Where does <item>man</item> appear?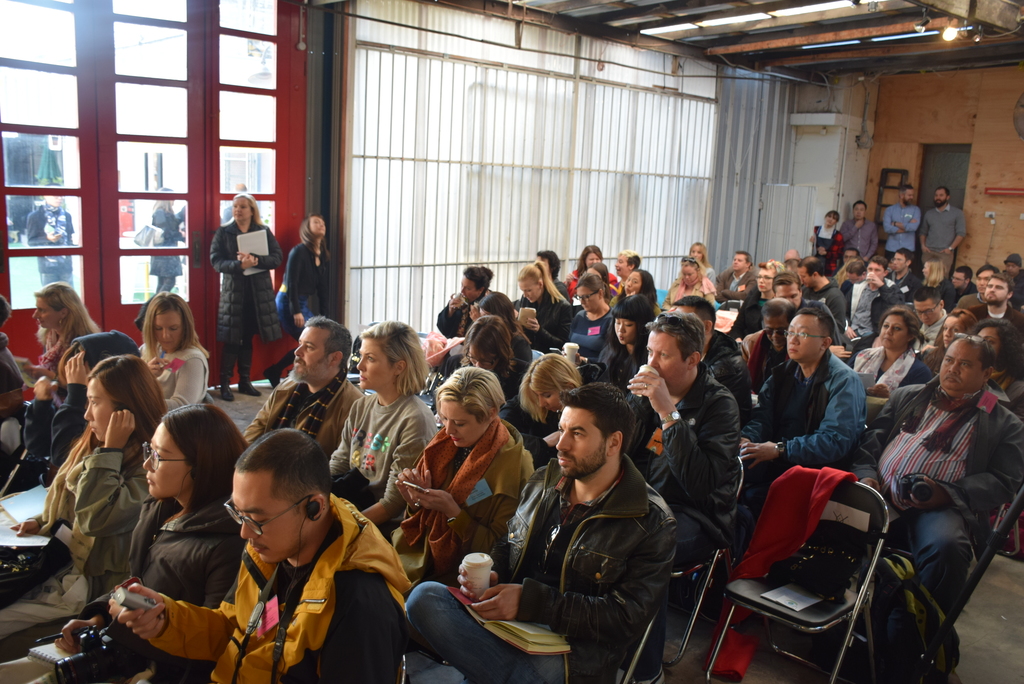
Appears at (881, 183, 923, 264).
